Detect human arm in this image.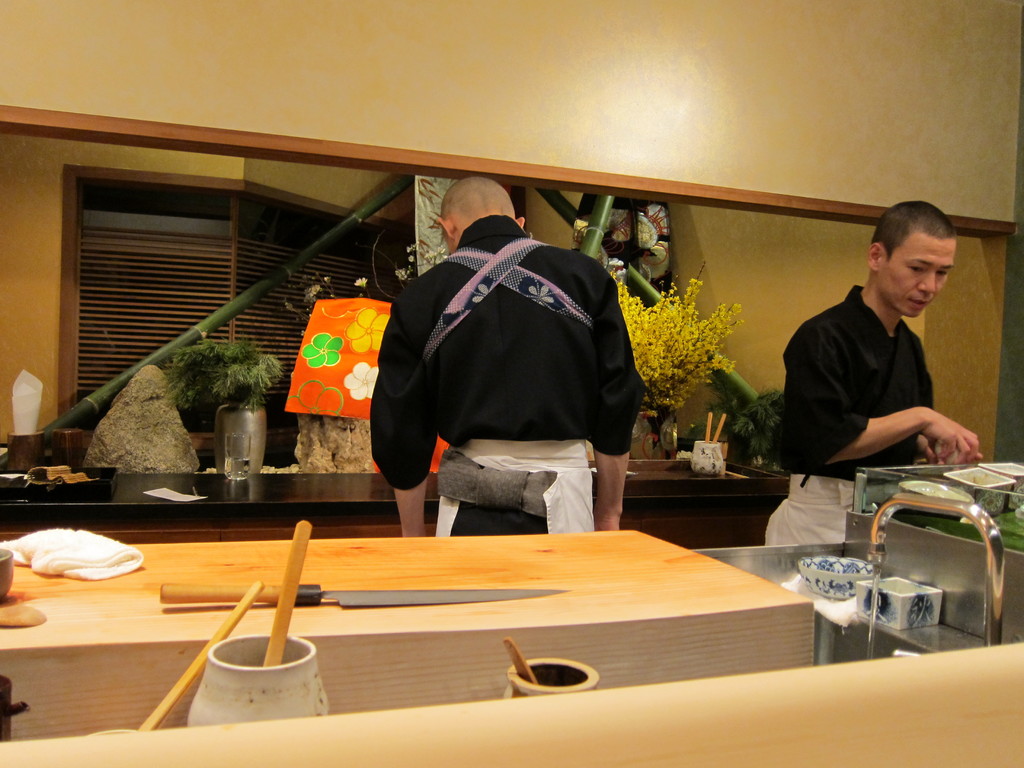
Detection: 795,332,969,480.
